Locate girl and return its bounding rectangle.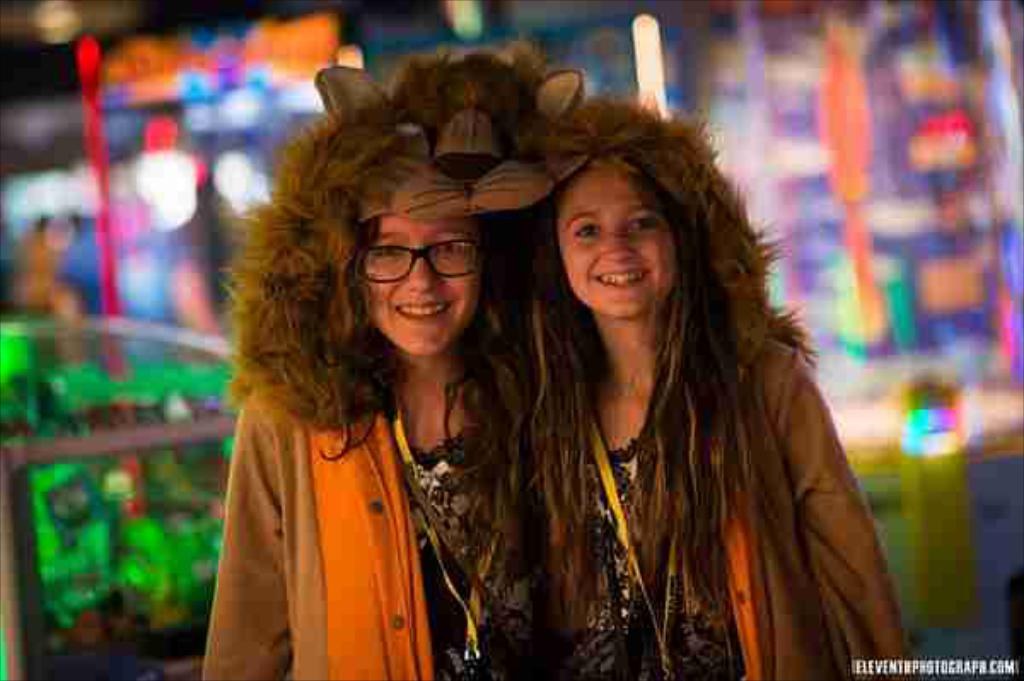
box=[510, 87, 901, 679].
